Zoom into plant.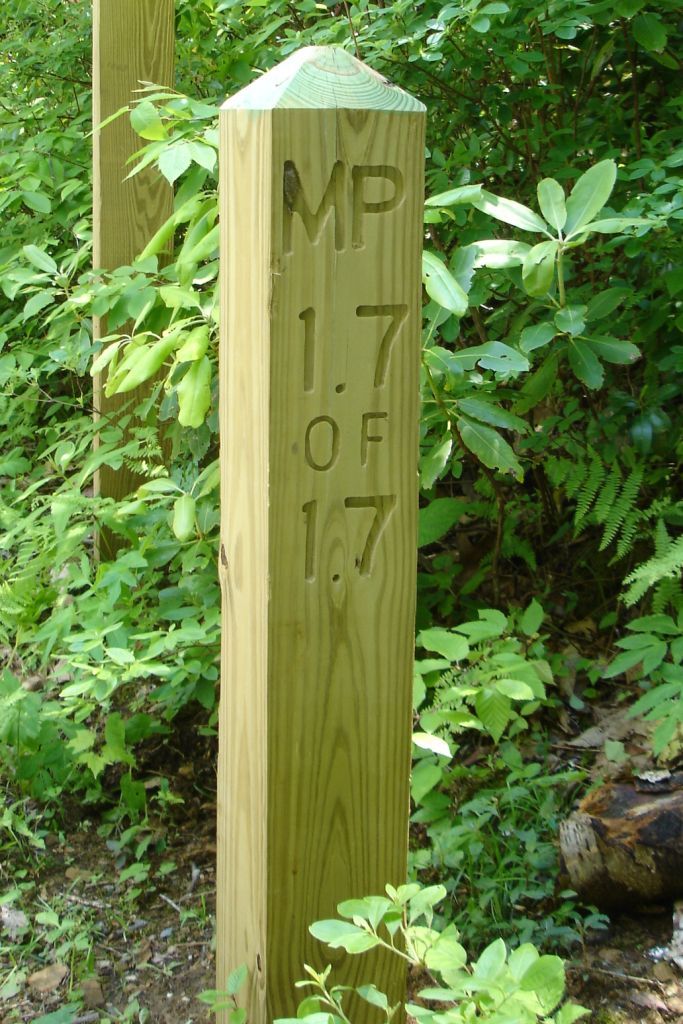
Zoom target: [201,876,590,1023].
